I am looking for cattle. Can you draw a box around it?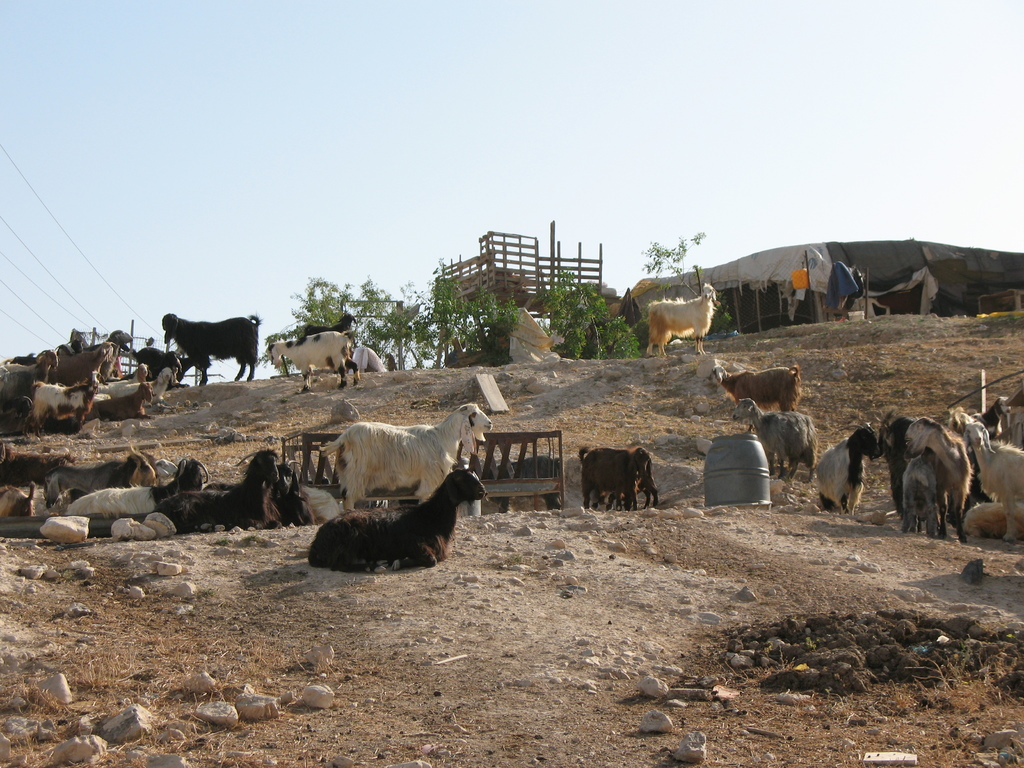
Sure, the bounding box is [0, 348, 60, 434].
